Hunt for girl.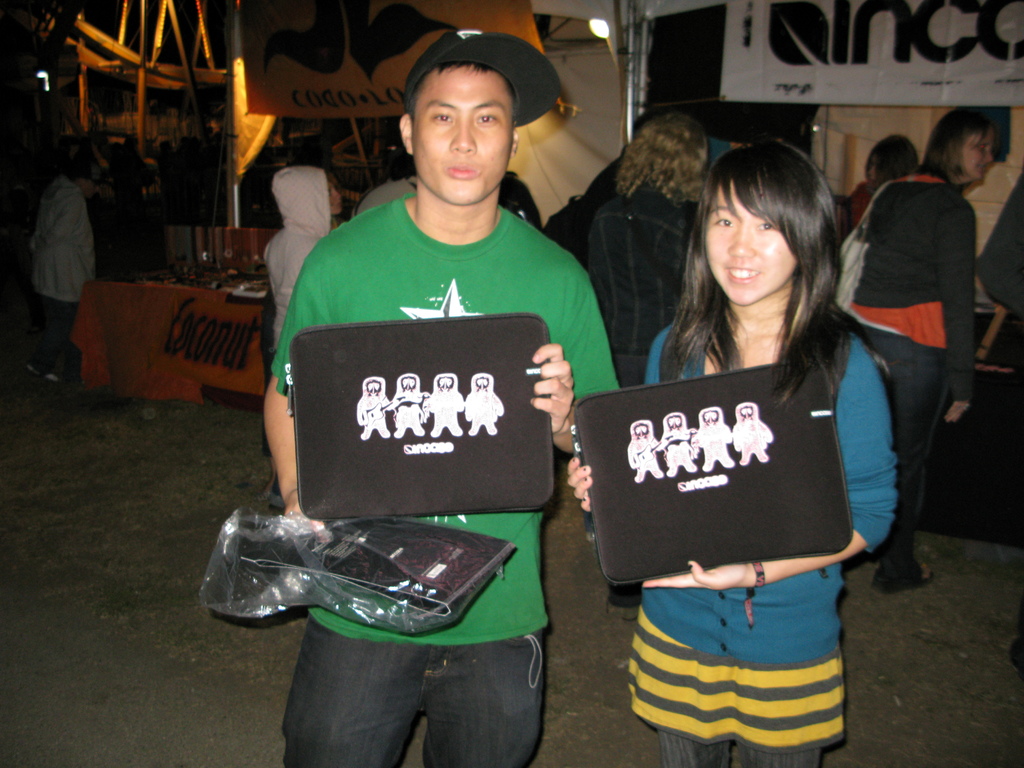
Hunted down at region(563, 140, 903, 767).
